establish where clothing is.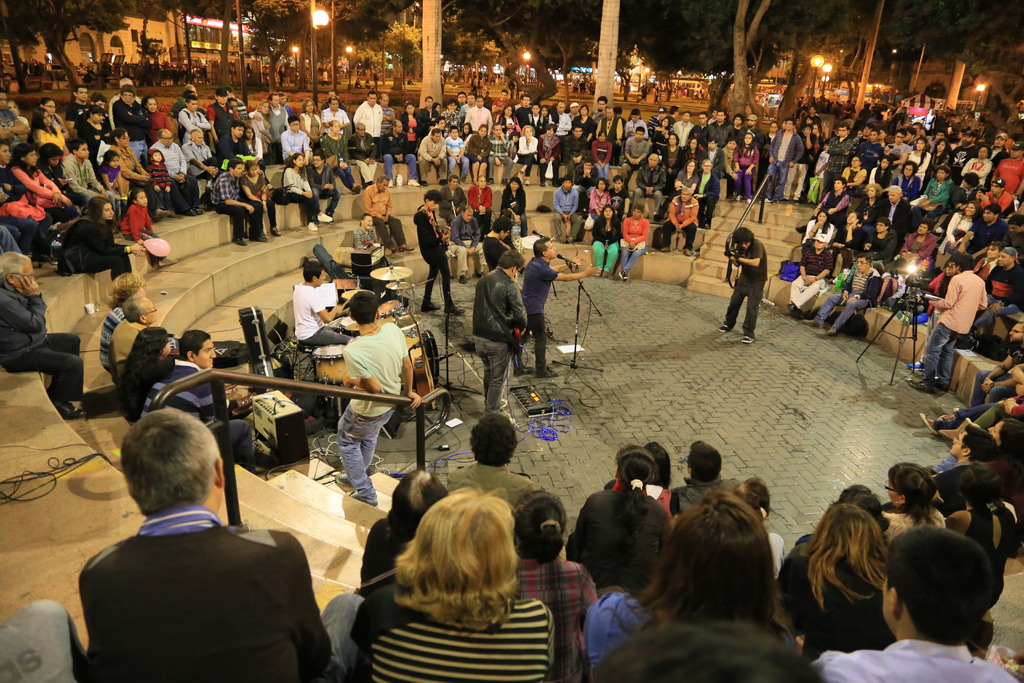
Established at (x1=557, y1=479, x2=678, y2=579).
